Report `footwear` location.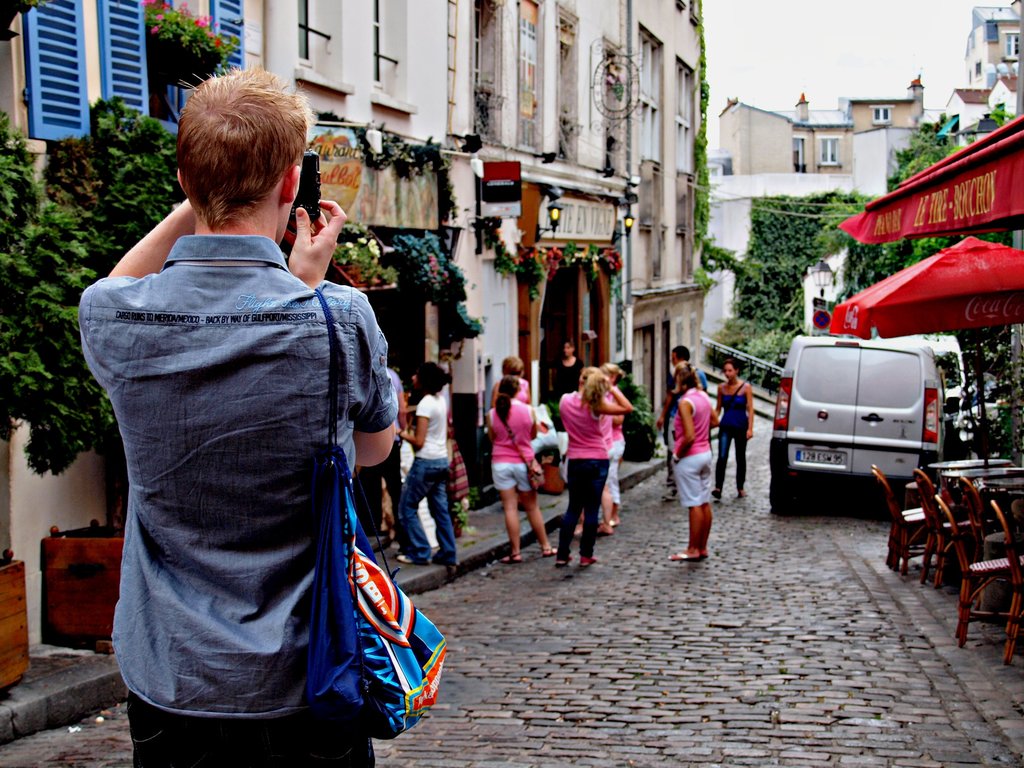
Report: 501, 552, 525, 562.
